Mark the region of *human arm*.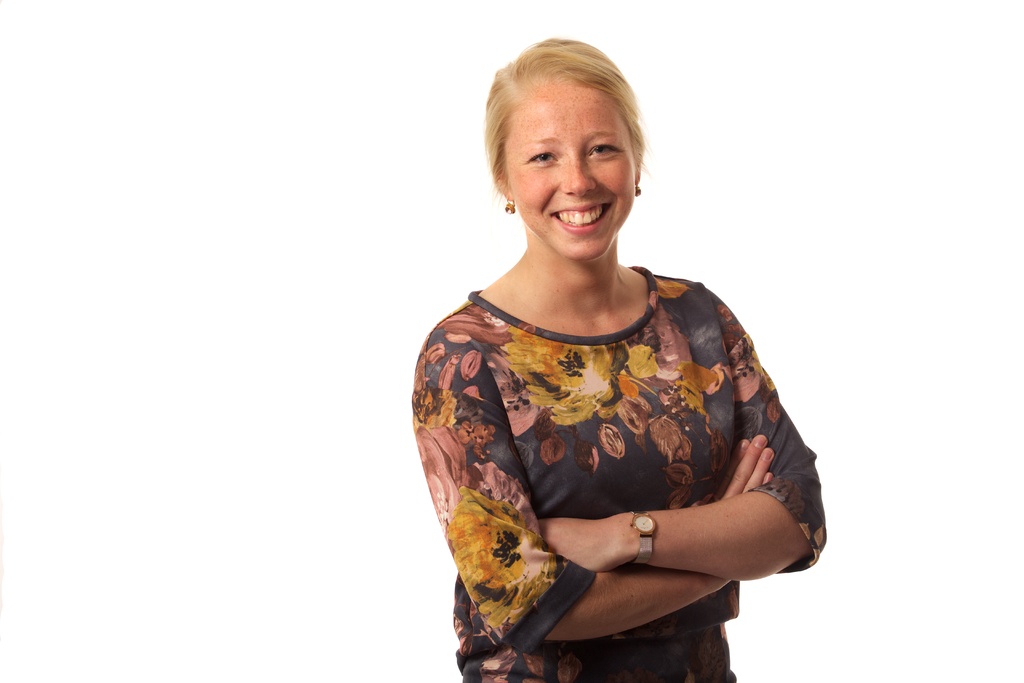
Region: [419,324,767,648].
